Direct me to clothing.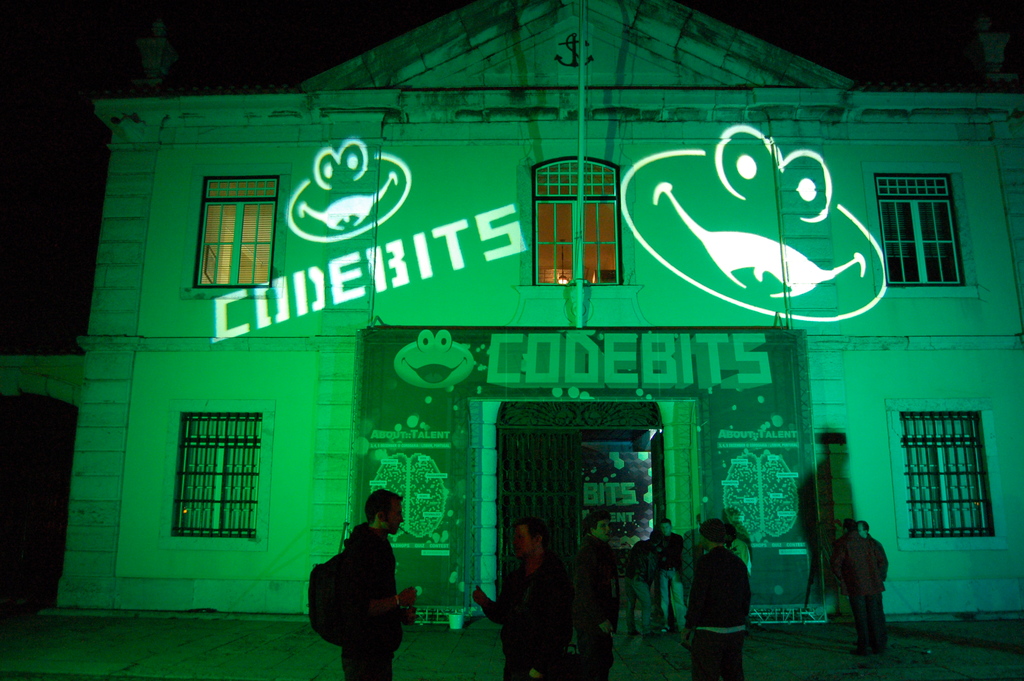
Direction: (left=831, top=520, right=904, bottom=648).
